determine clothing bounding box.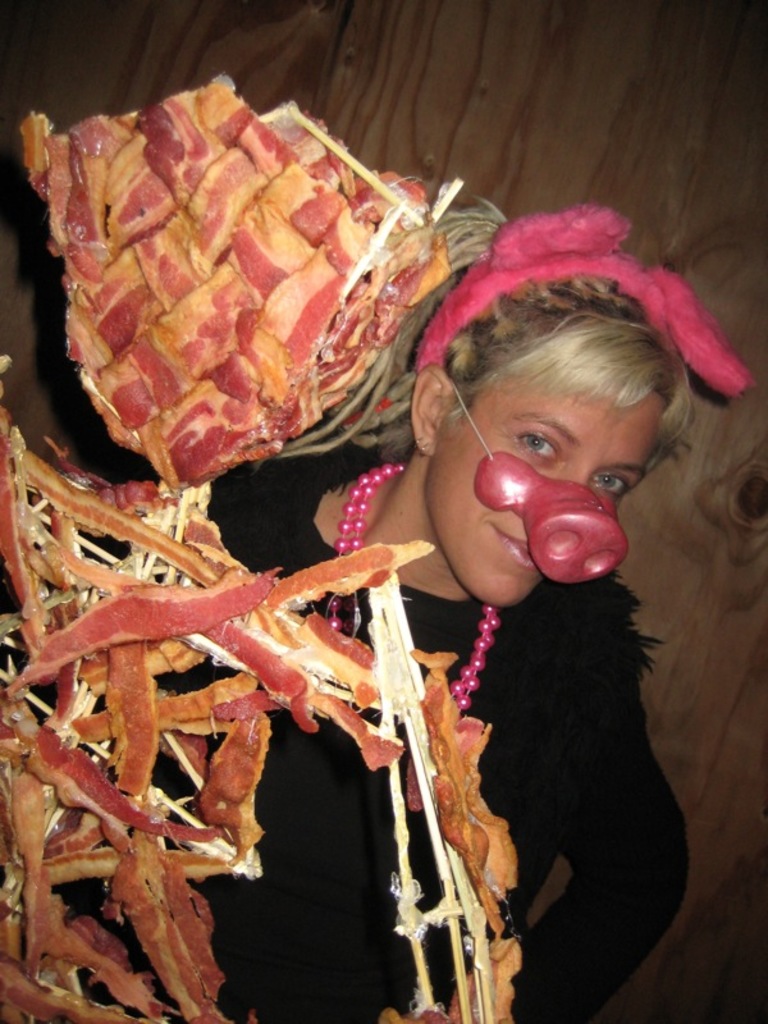
Determined: <bbox>383, 388, 701, 1001</bbox>.
